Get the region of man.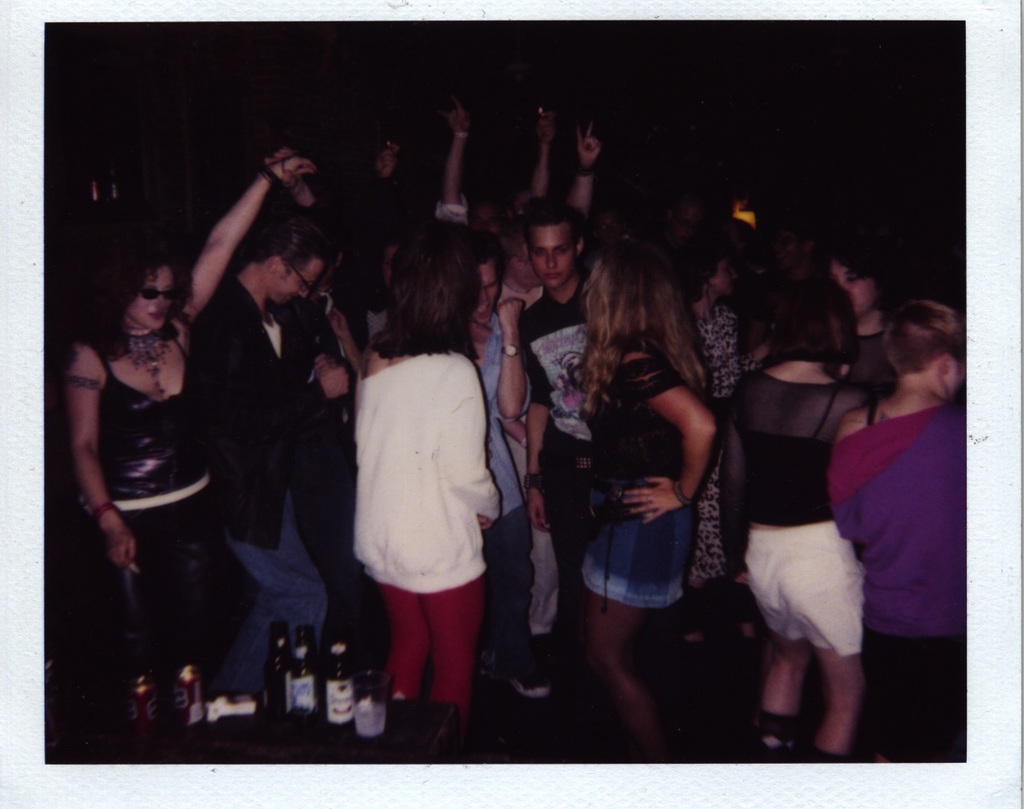
(187, 145, 327, 724).
